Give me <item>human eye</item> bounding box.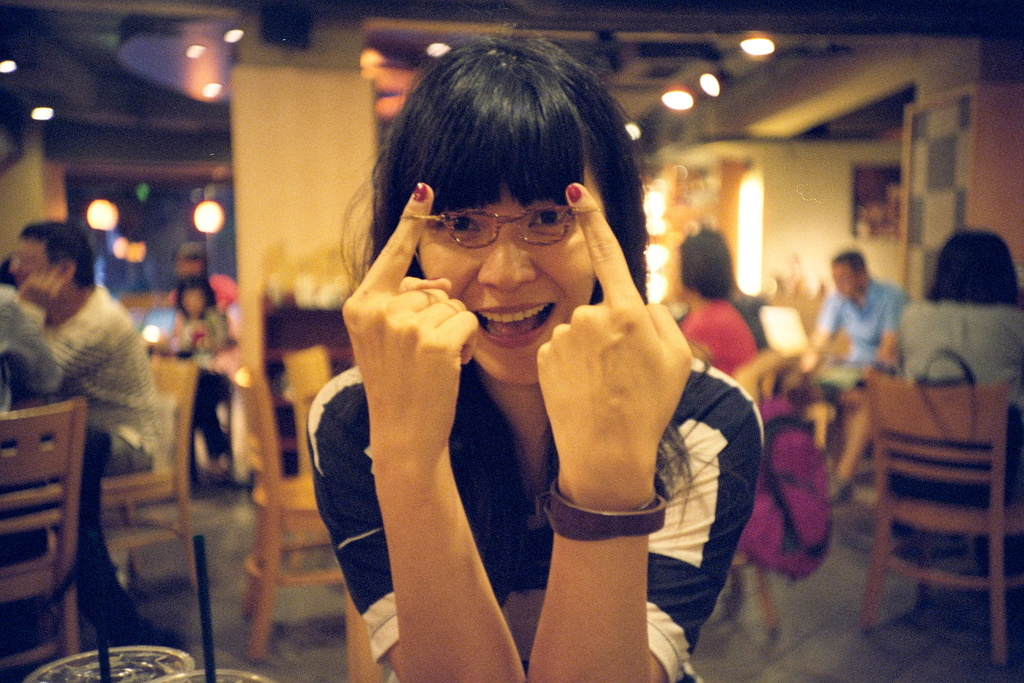
(x1=527, y1=206, x2=570, y2=236).
